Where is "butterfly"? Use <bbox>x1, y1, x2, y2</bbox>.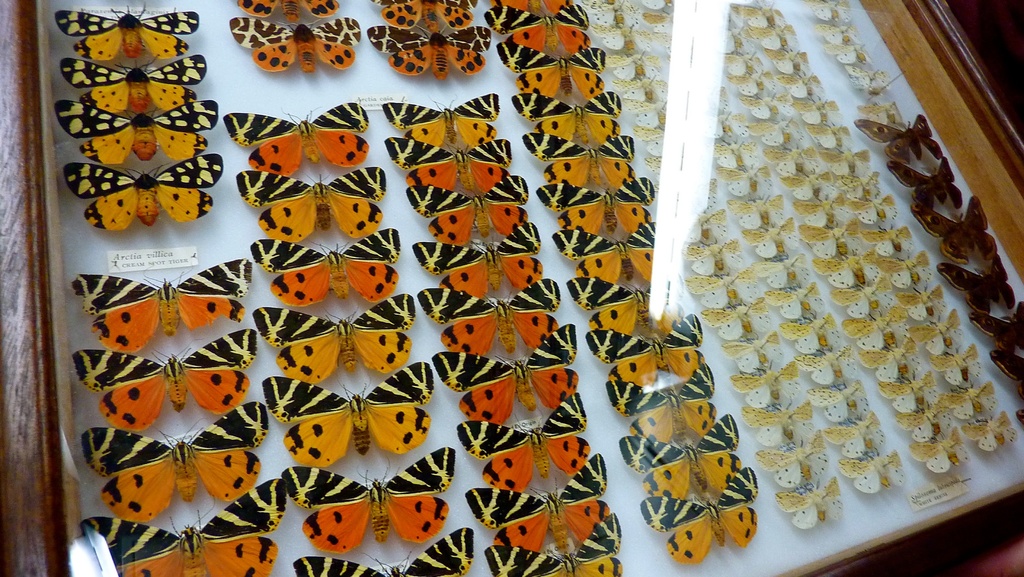
<bbox>62, 162, 230, 245</bbox>.
